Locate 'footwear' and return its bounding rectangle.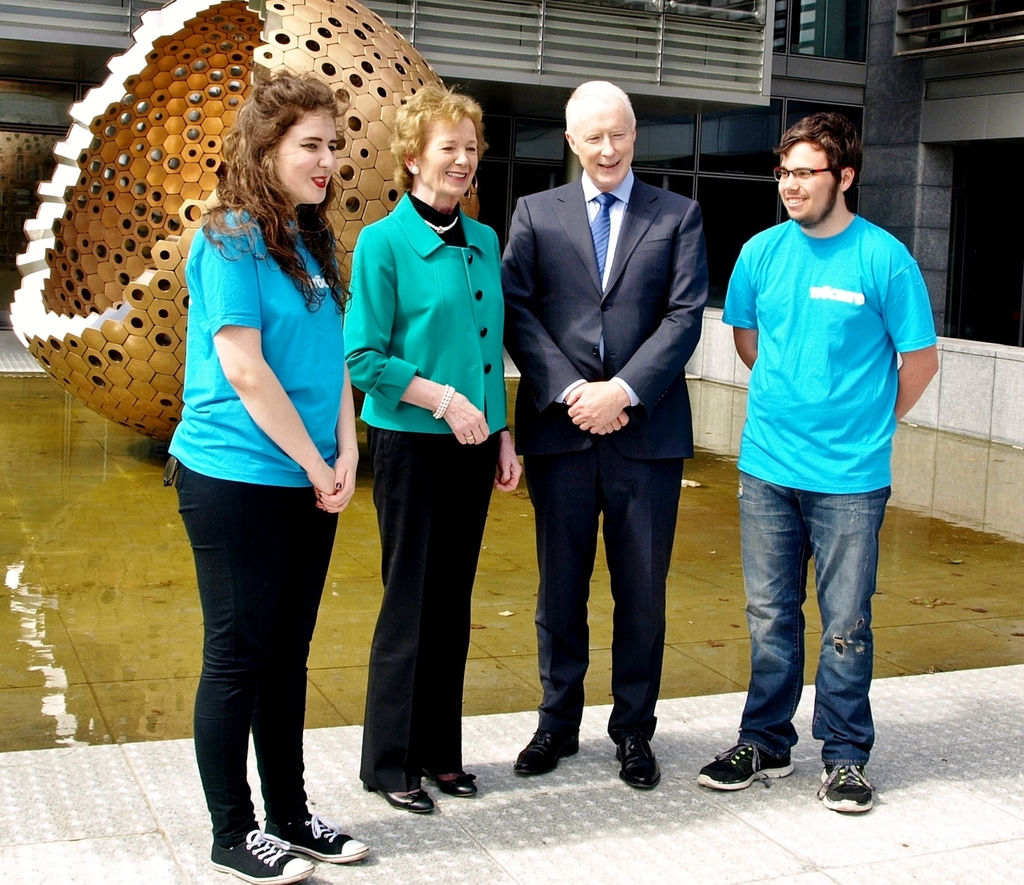
l=262, t=814, r=366, b=864.
